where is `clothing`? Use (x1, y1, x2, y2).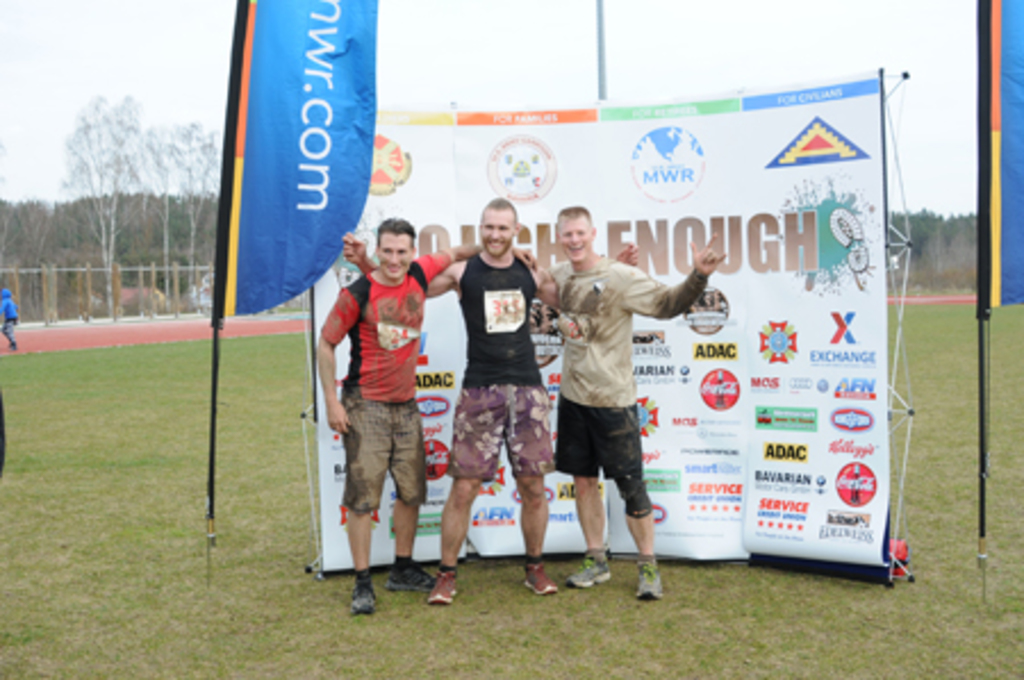
(546, 207, 699, 534).
